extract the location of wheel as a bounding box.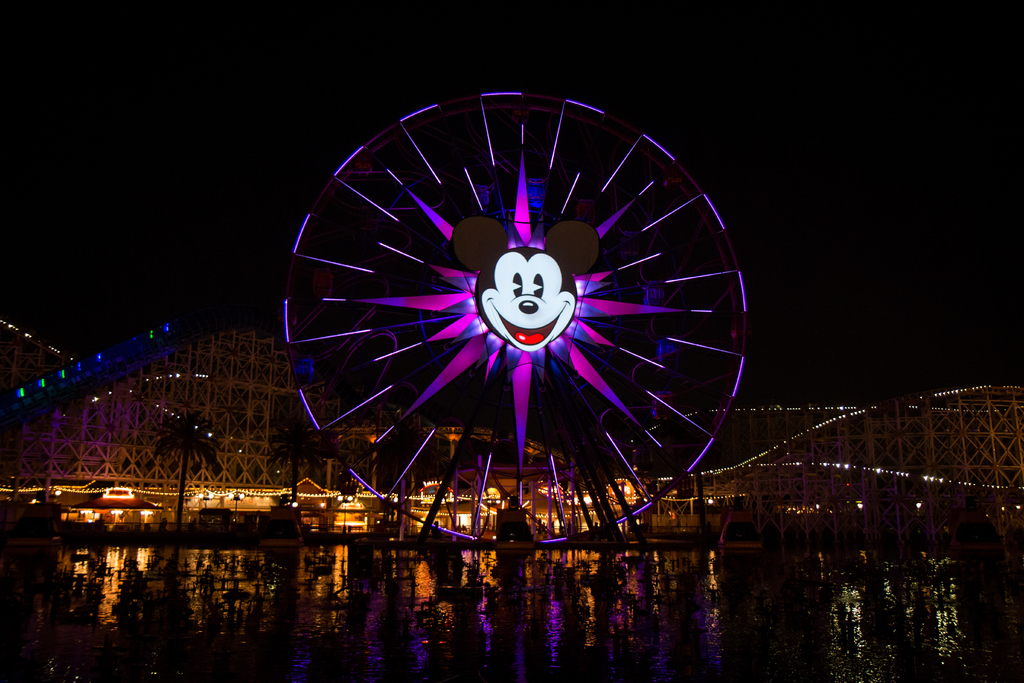
(left=281, top=94, right=755, bottom=555).
